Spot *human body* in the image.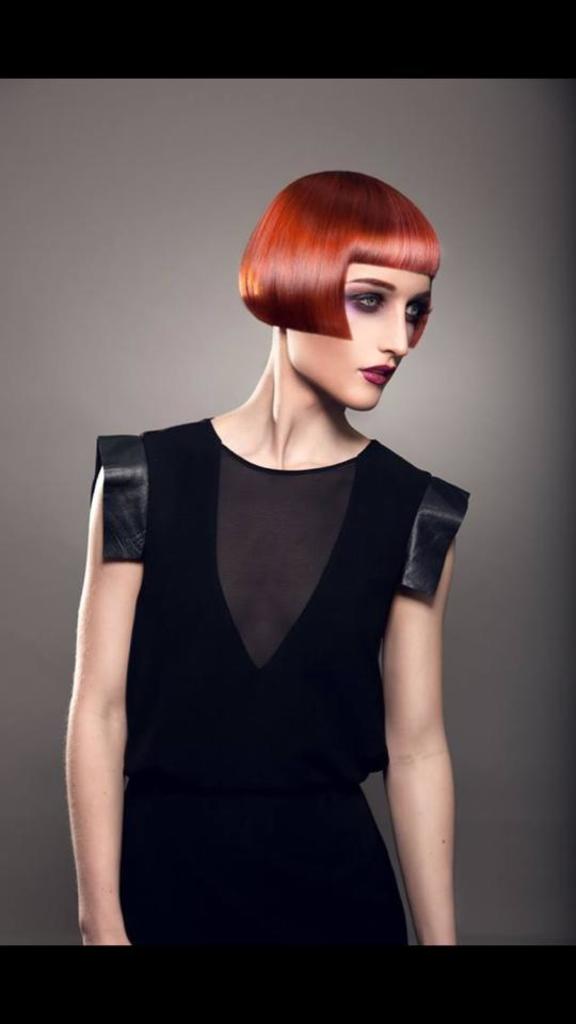
*human body* found at 74/183/474/967.
